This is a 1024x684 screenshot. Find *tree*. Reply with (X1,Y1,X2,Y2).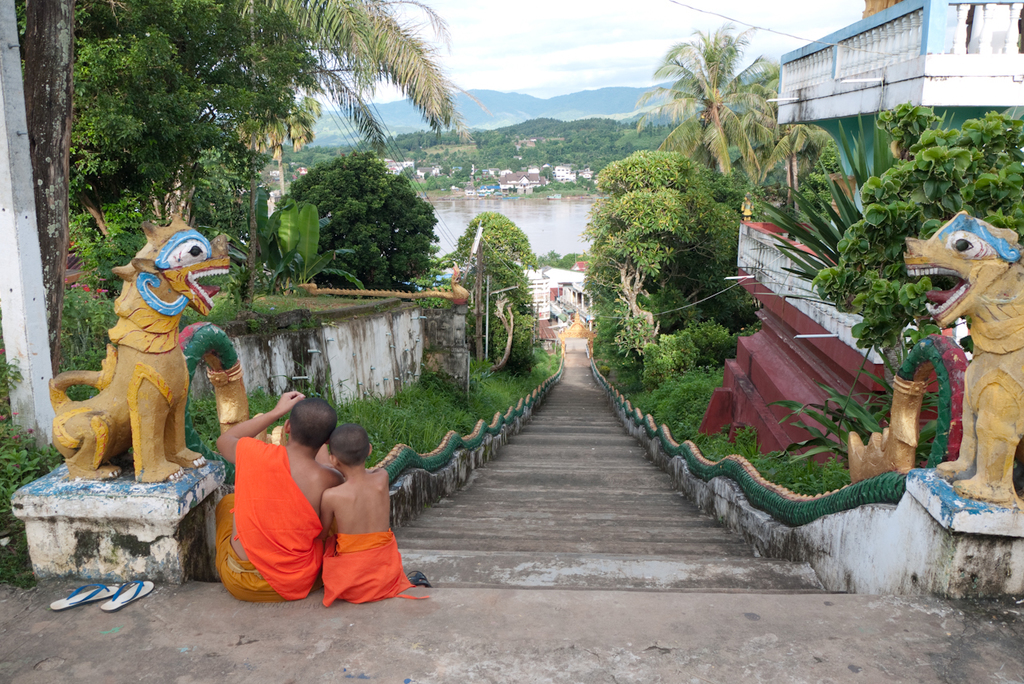
(19,0,81,377).
